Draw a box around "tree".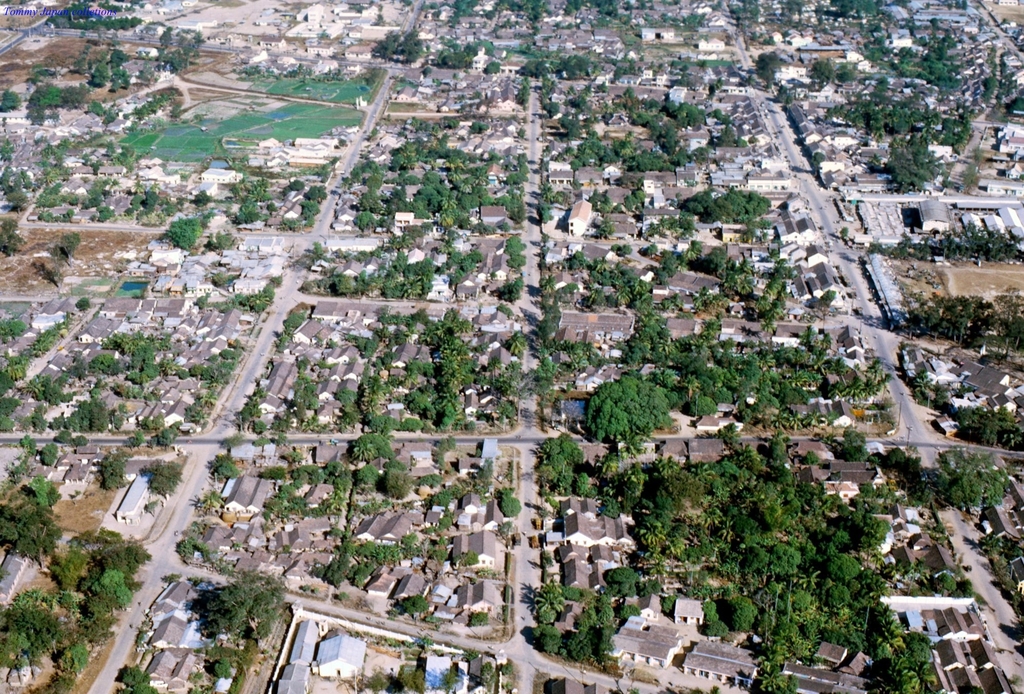
bbox(133, 428, 145, 451).
